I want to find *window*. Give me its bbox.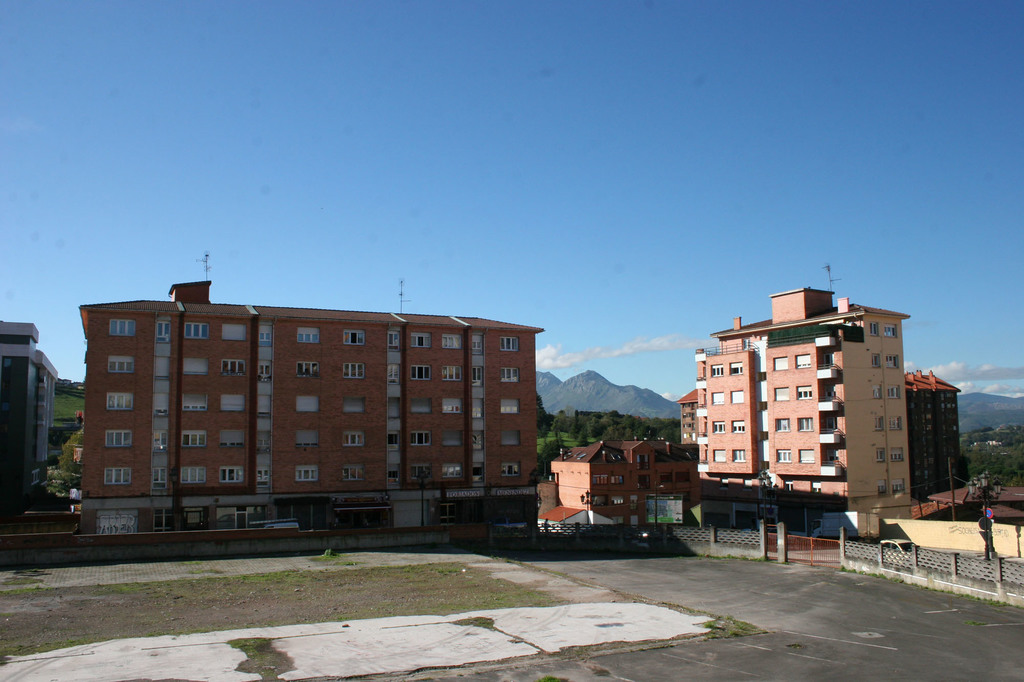
{"left": 470, "top": 431, "right": 485, "bottom": 451}.
